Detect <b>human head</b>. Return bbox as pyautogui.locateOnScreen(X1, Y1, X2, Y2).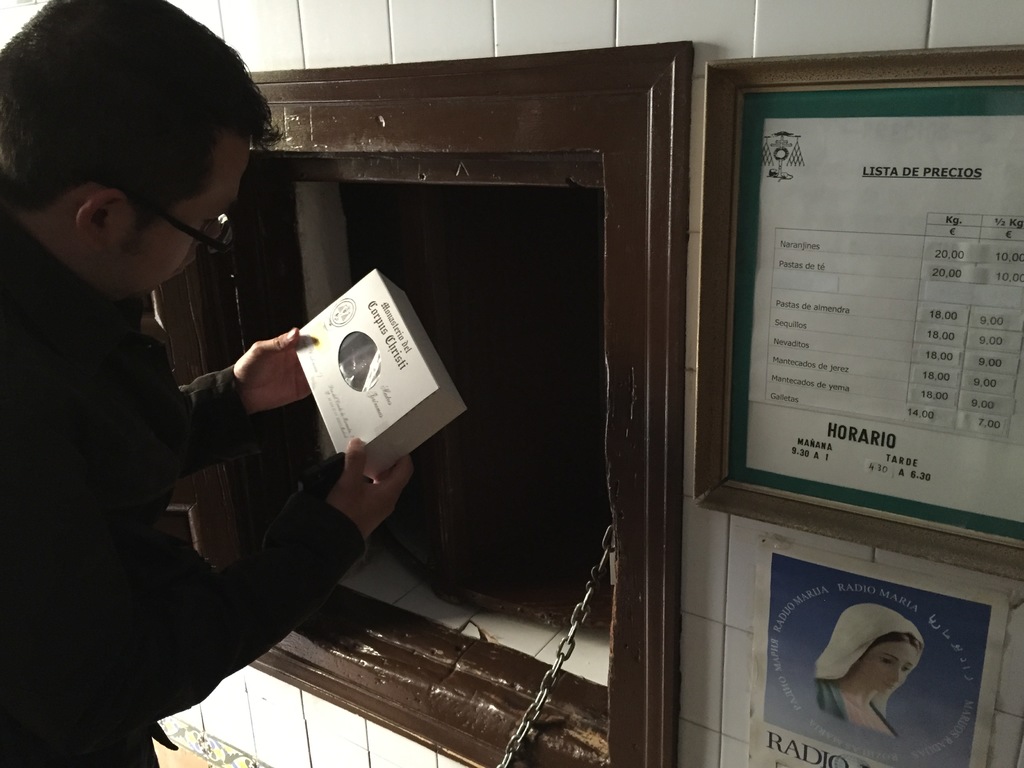
pyautogui.locateOnScreen(812, 601, 927, 696).
